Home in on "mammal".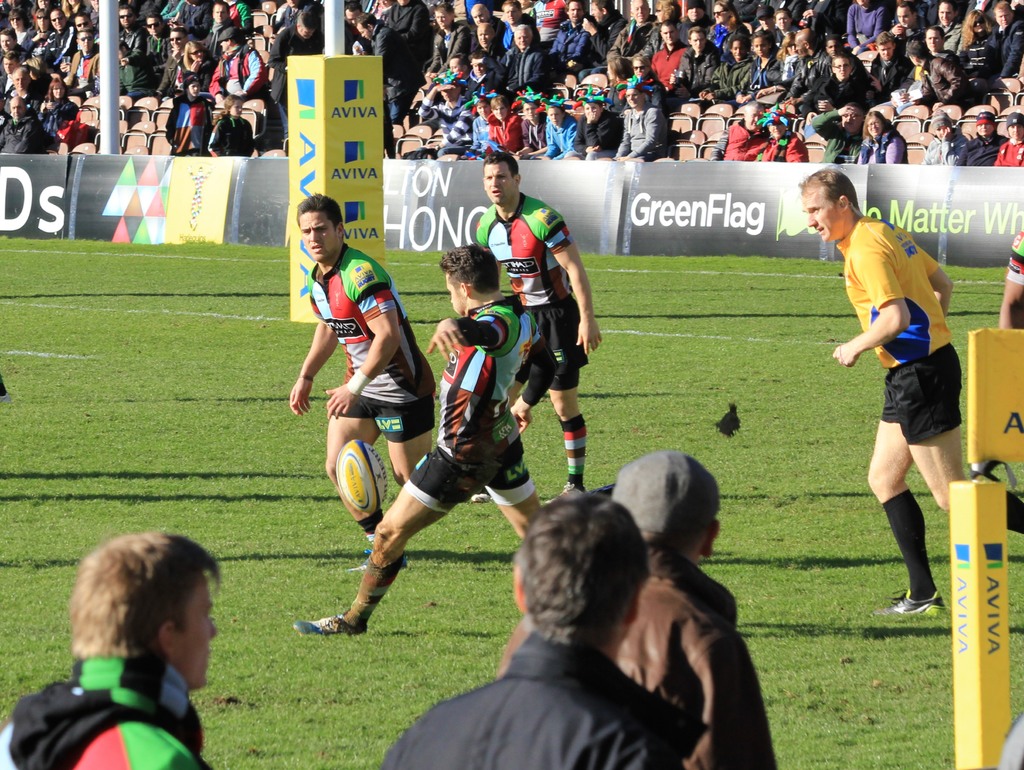
Homed in at <box>67,24,104,97</box>.
